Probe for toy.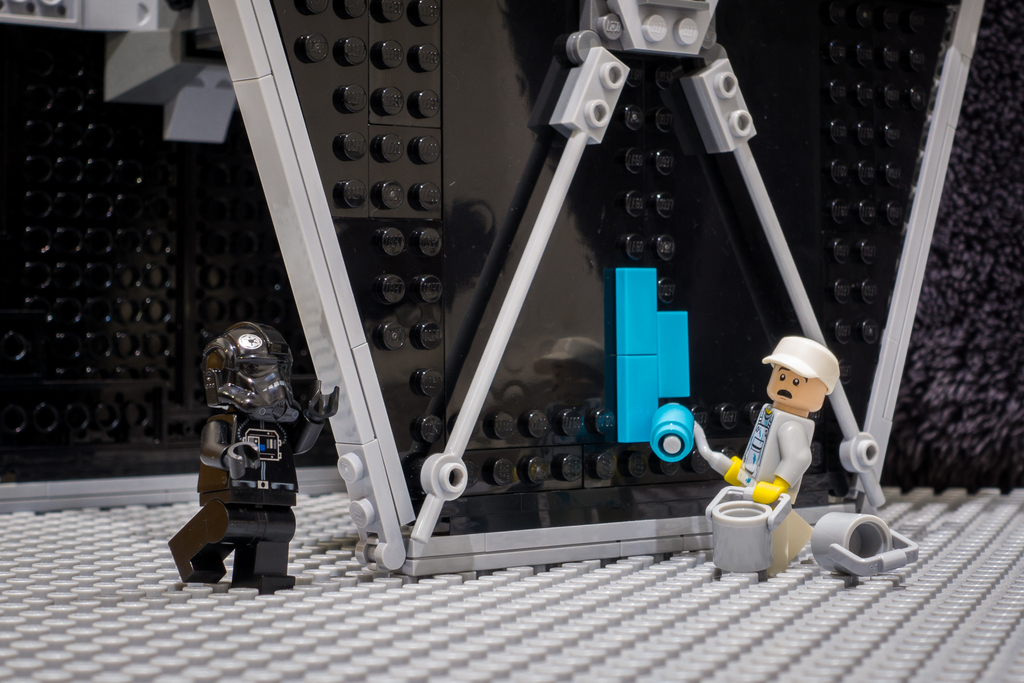
Probe result: locate(0, 0, 209, 47).
